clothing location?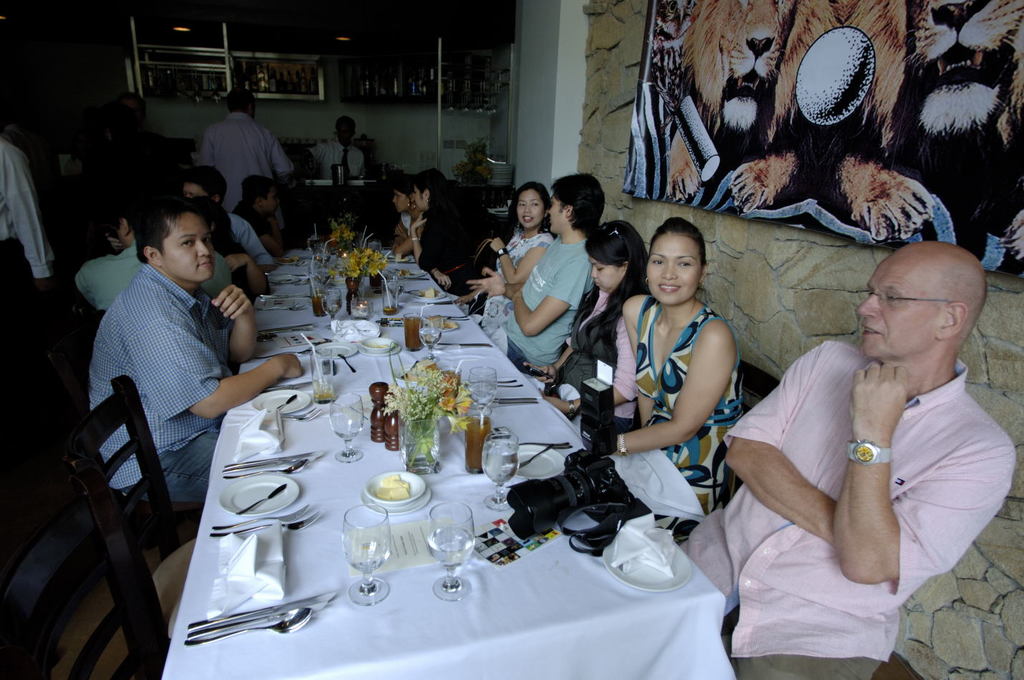
190, 119, 294, 212
